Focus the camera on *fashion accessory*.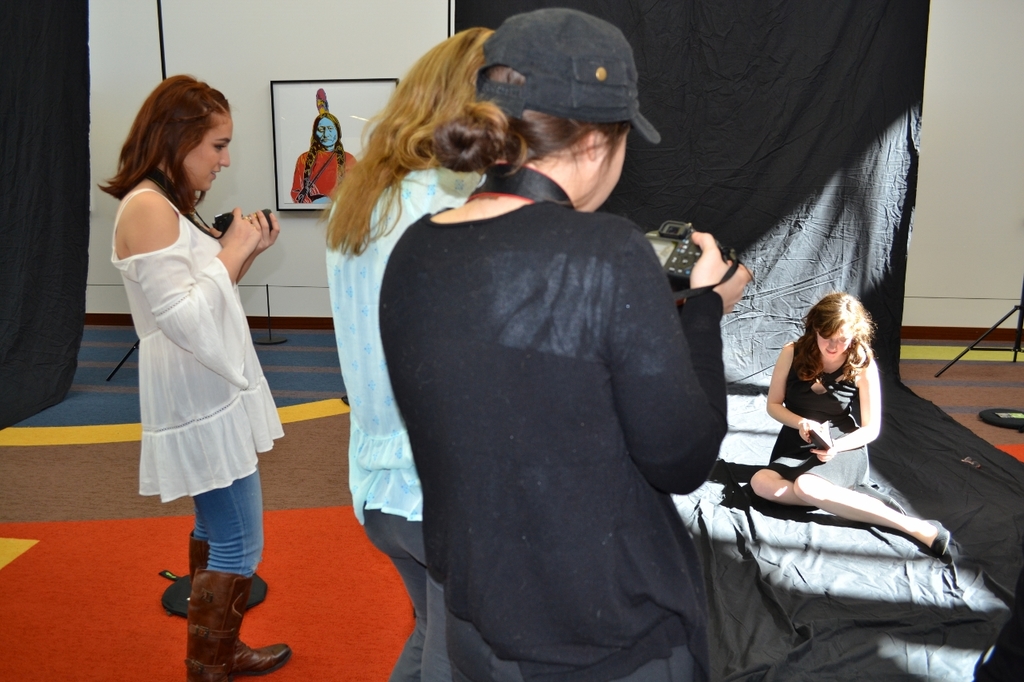
Focus region: (x1=186, y1=529, x2=210, y2=597).
